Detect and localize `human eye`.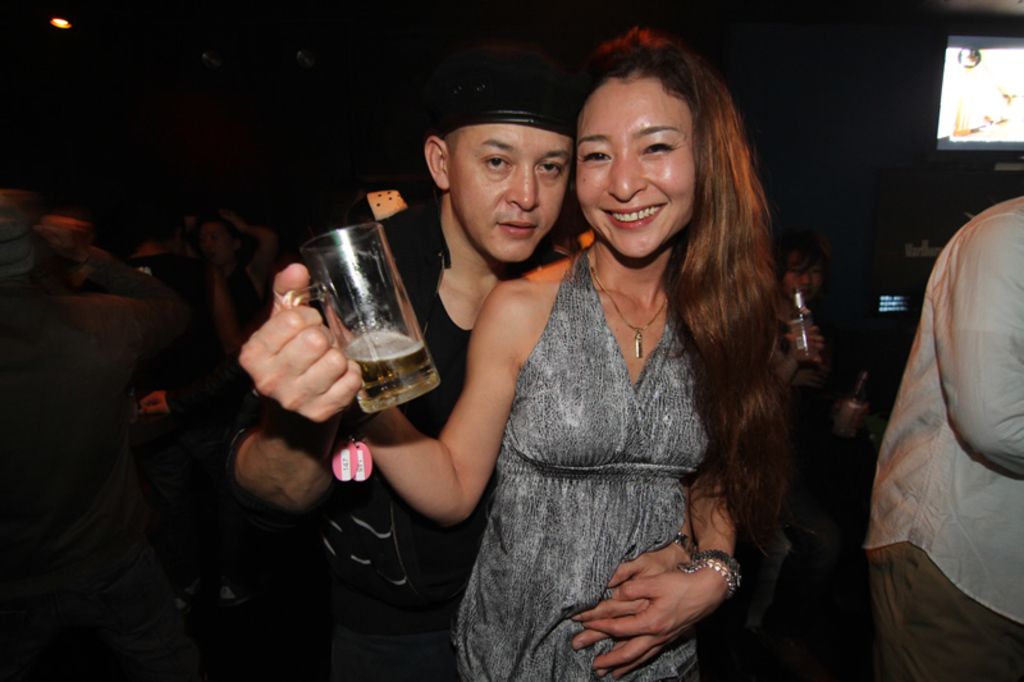
Localized at (left=639, top=138, right=675, bottom=156).
